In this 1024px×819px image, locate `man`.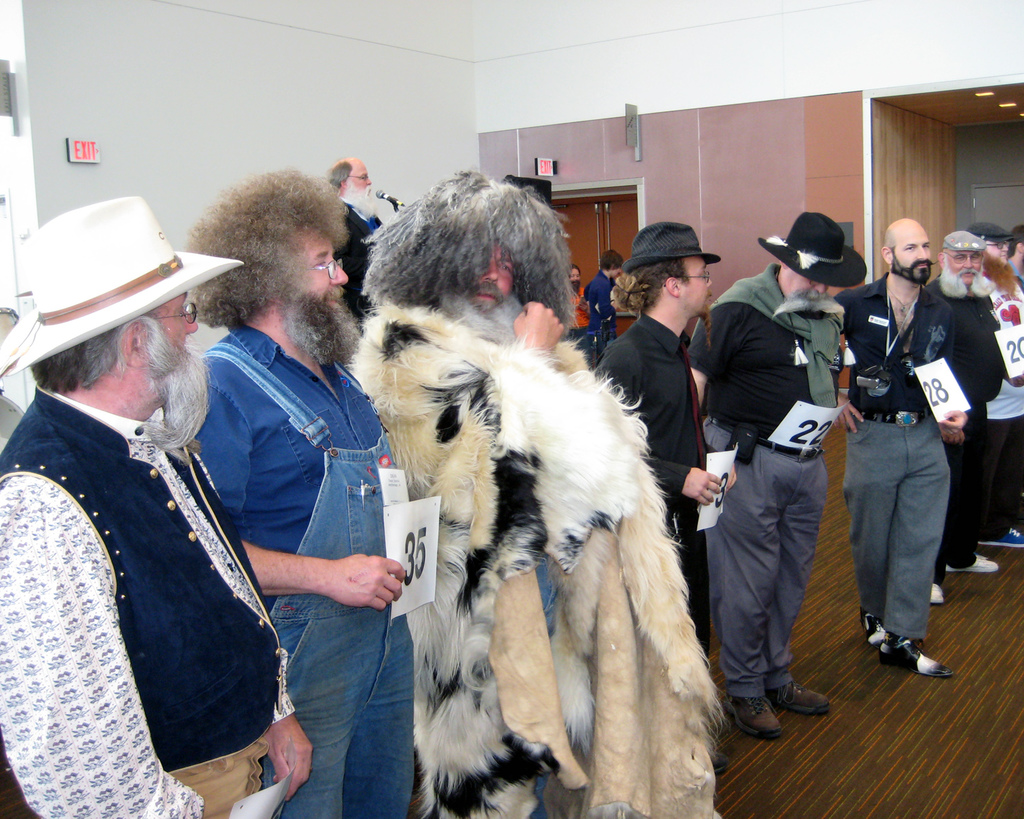
Bounding box: bbox=[184, 169, 414, 818].
